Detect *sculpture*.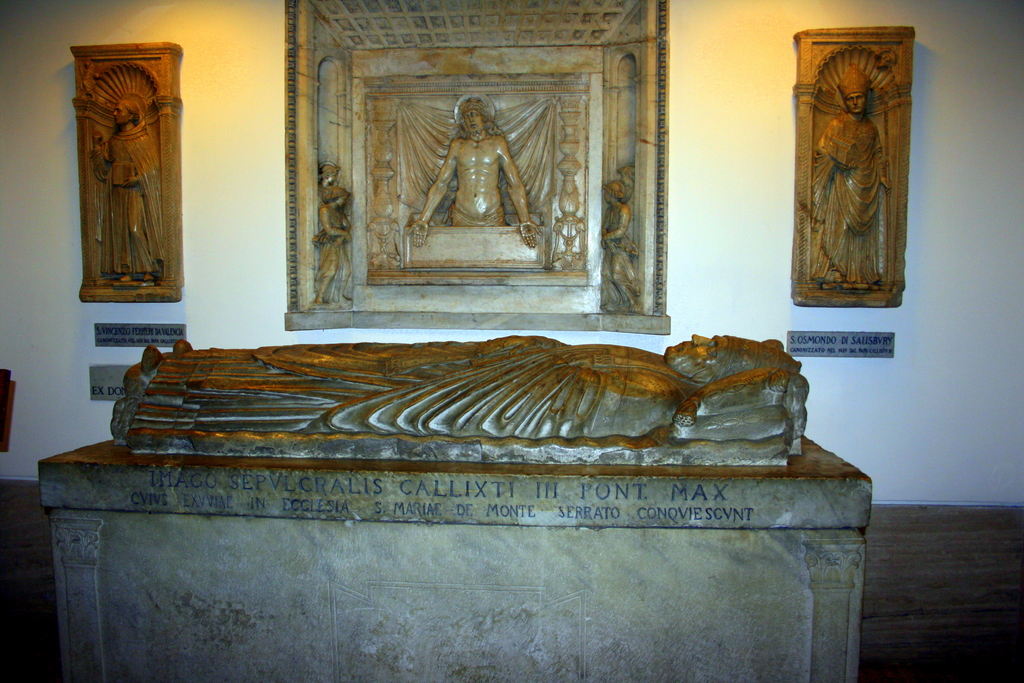
Detected at (105, 334, 812, 463).
